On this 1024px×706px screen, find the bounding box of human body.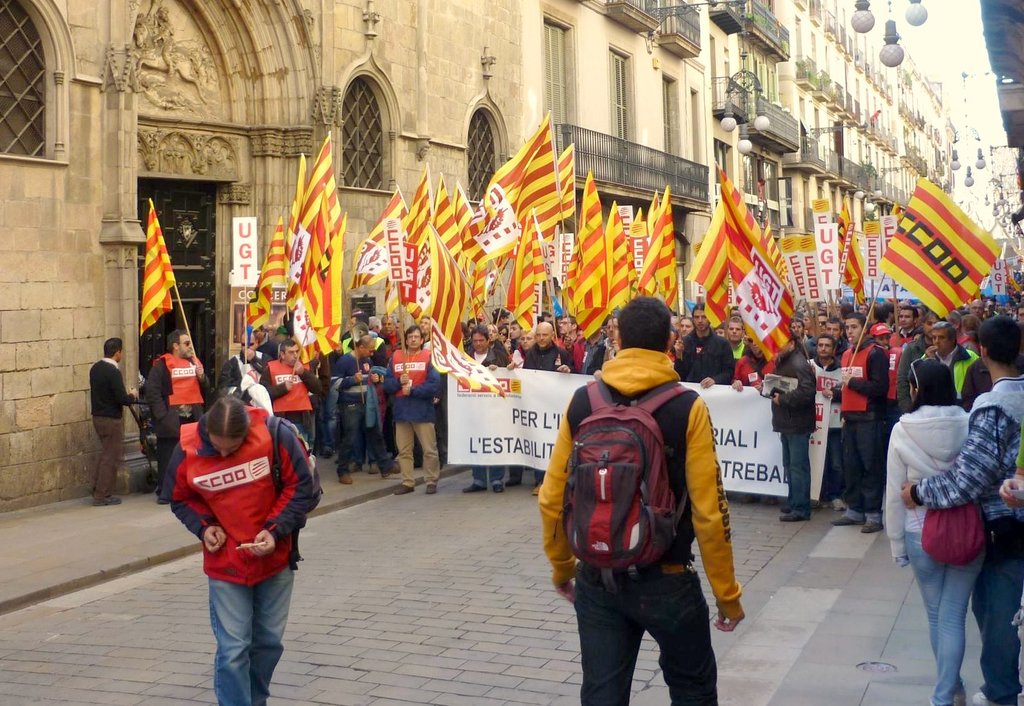
Bounding box: Rect(534, 345, 743, 705).
